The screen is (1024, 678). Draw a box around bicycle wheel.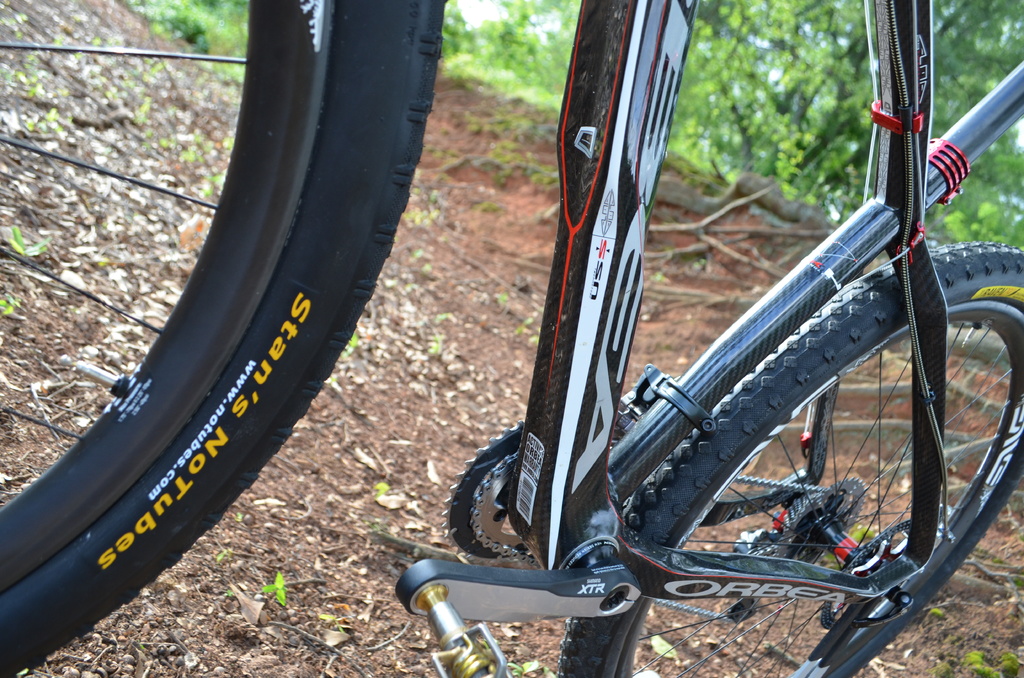
<box>0,0,447,677</box>.
